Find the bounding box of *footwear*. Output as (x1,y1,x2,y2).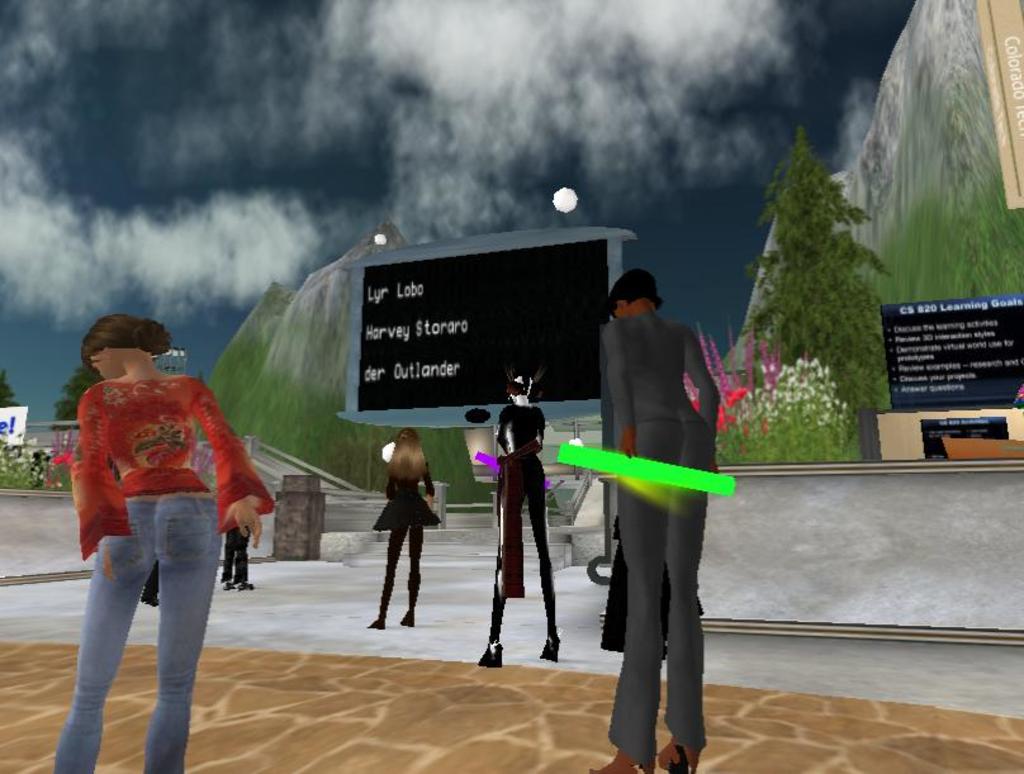
(475,641,502,666).
